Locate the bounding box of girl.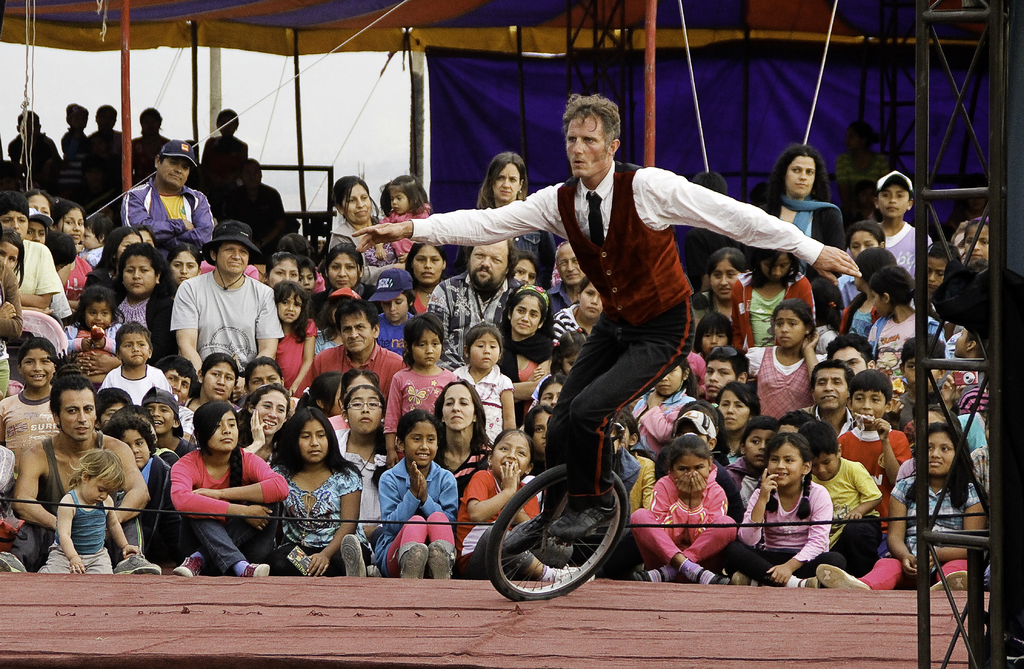
Bounding box: <bbox>300, 372, 352, 418</bbox>.
